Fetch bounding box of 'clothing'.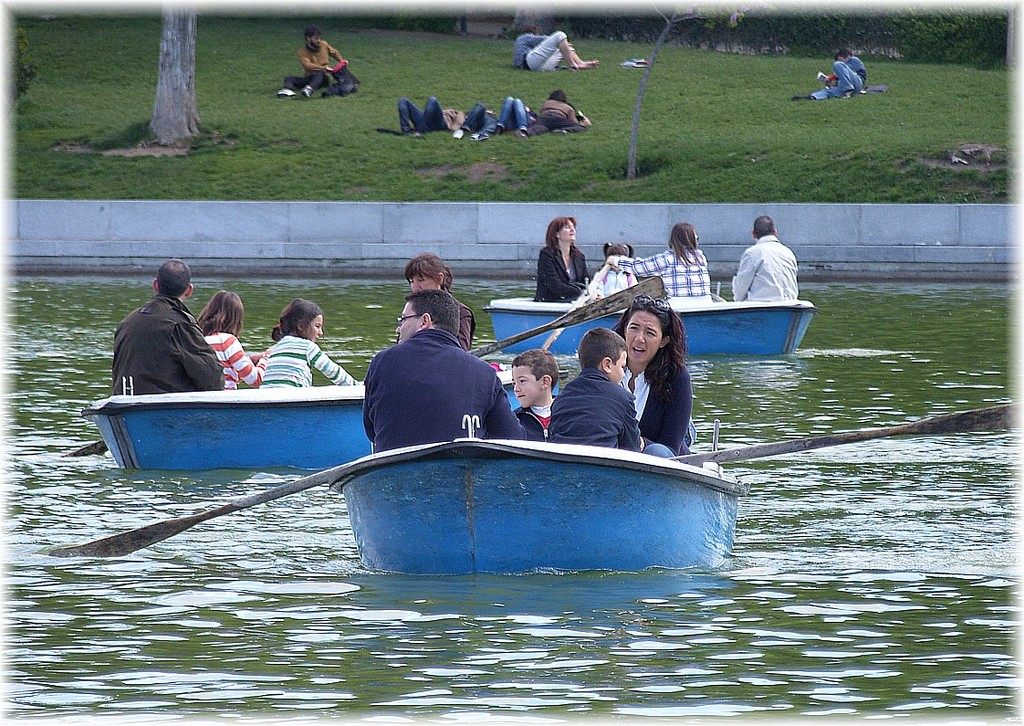
Bbox: box=[460, 104, 490, 136].
